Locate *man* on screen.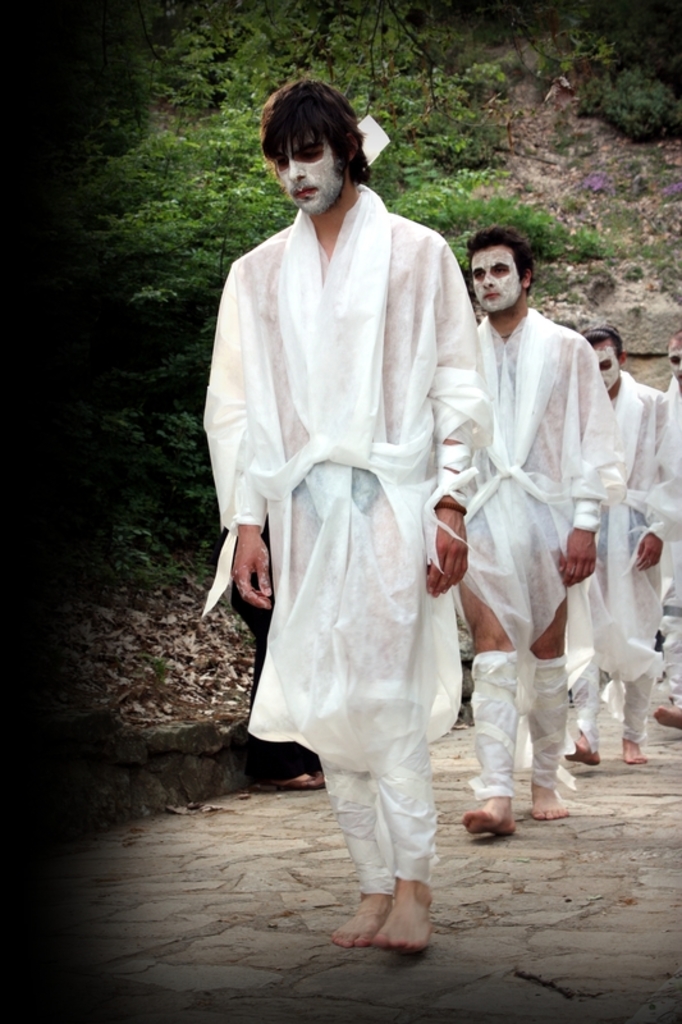
On screen at rect(559, 329, 681, 768).
